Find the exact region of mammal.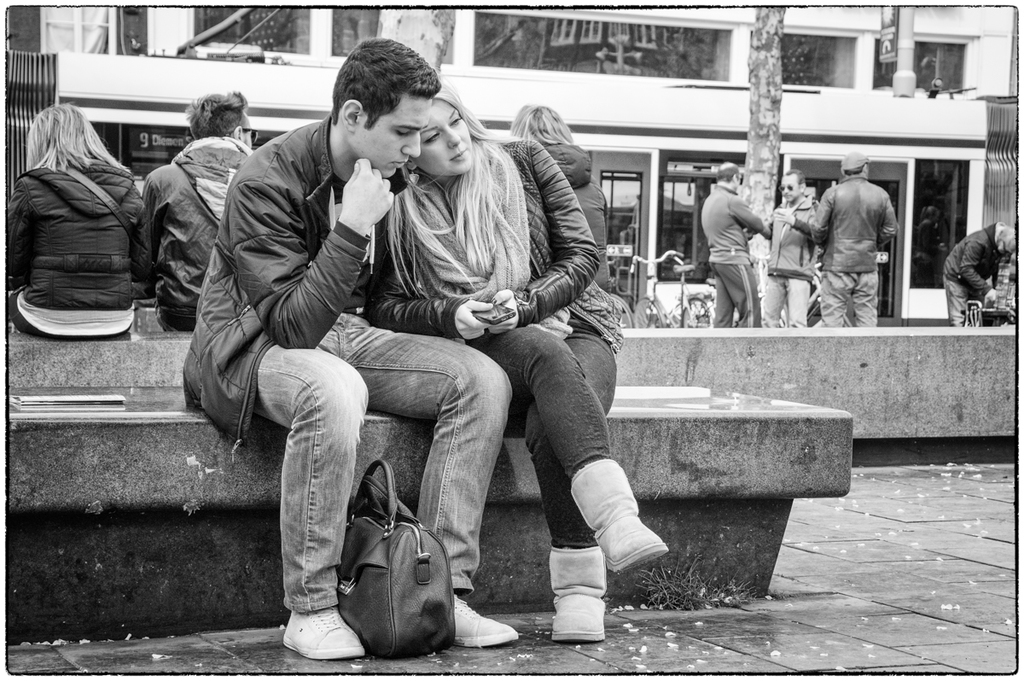
Exact region: <region>804, 161, 898, 329</region>.
